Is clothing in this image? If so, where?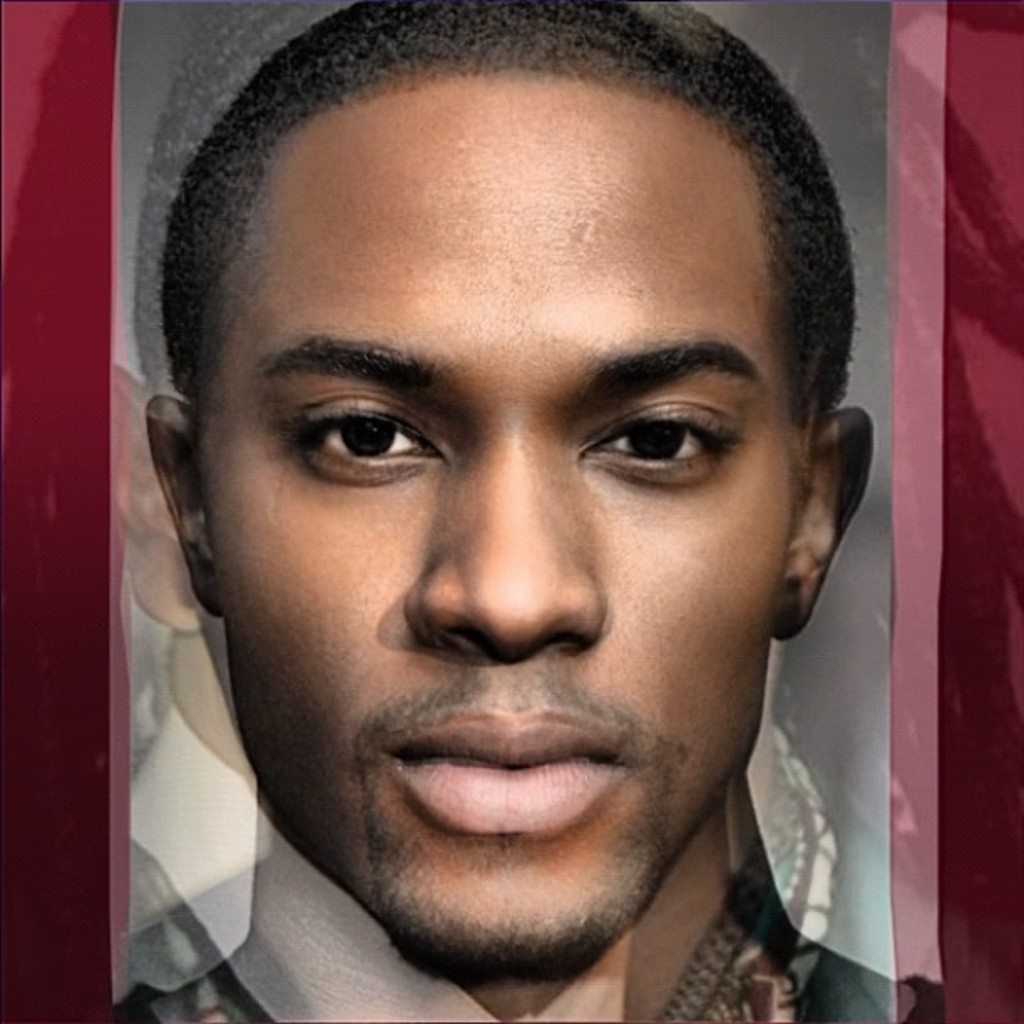
Yes, at 109:822:922:1022.
